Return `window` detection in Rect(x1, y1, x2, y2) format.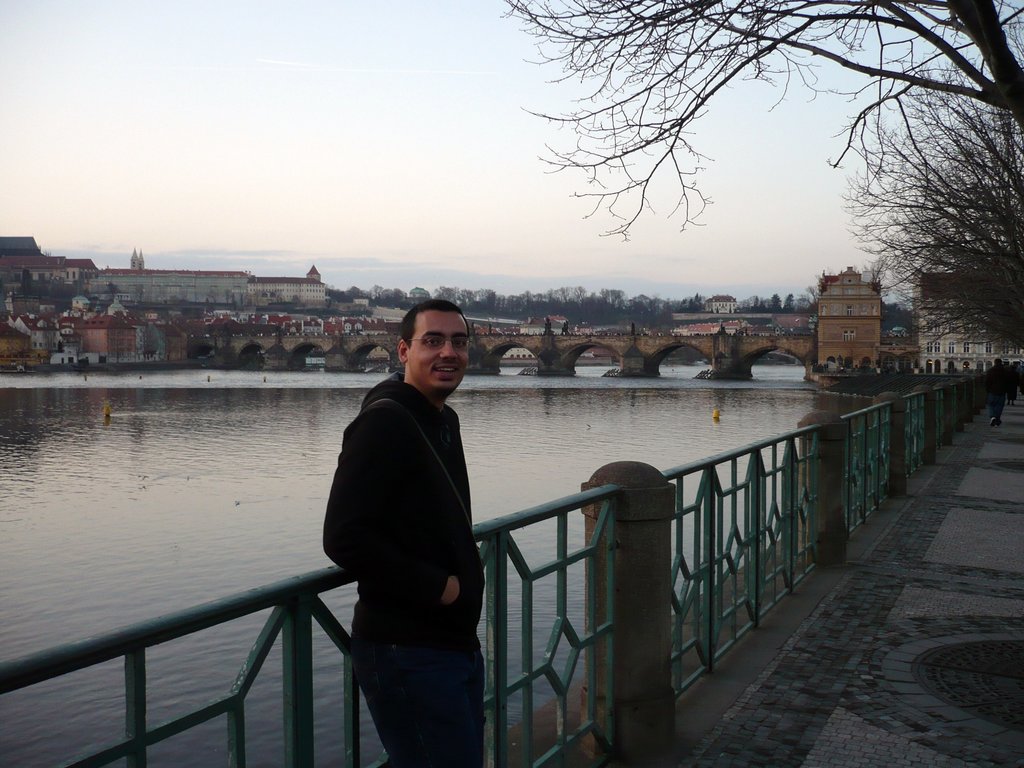
Rect(927, 341, 940, 352).
